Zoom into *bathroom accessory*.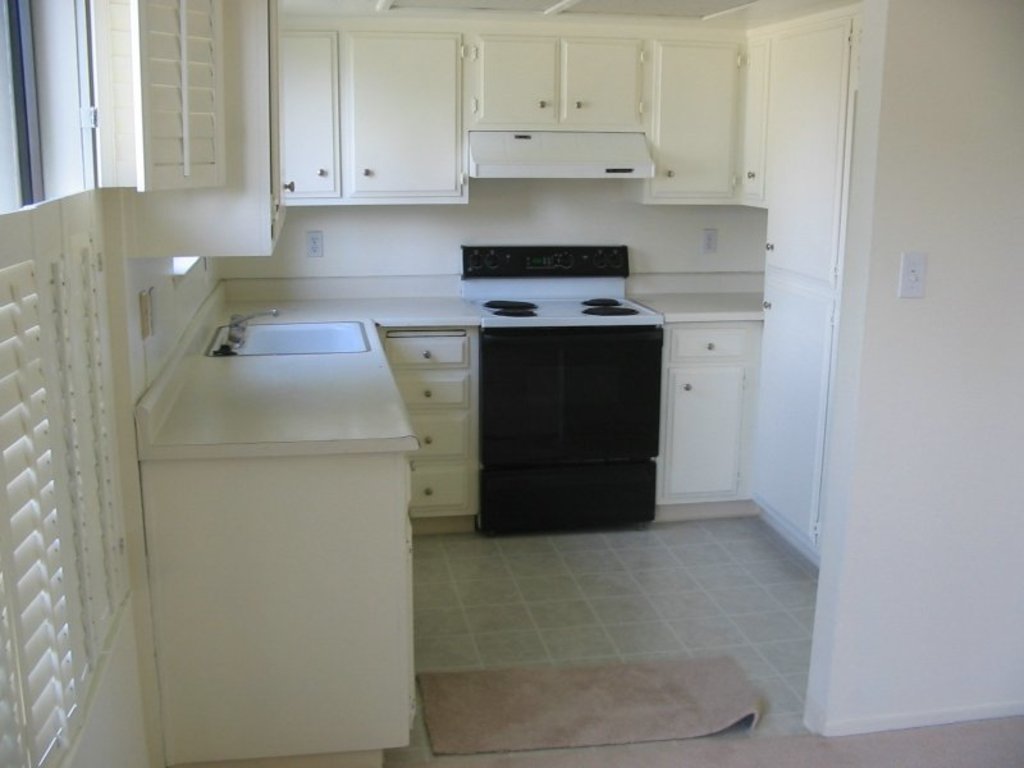
Zoom target: 204 298 383 351.
